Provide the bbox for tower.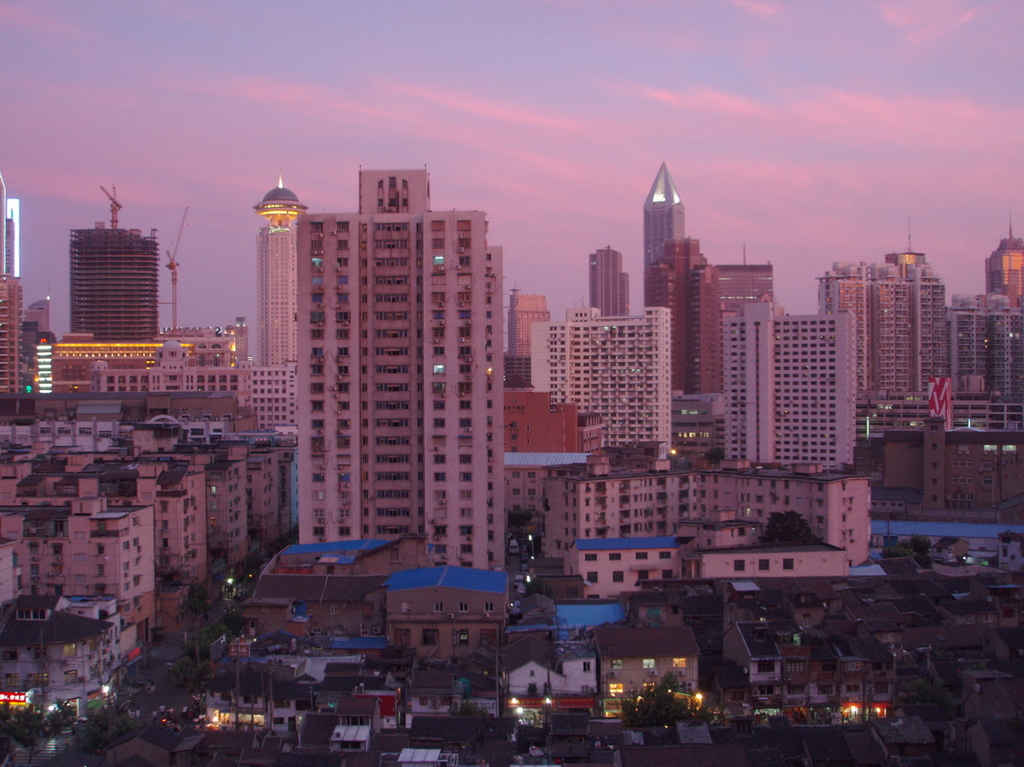
l=587, t=245, r=637, b=312.
